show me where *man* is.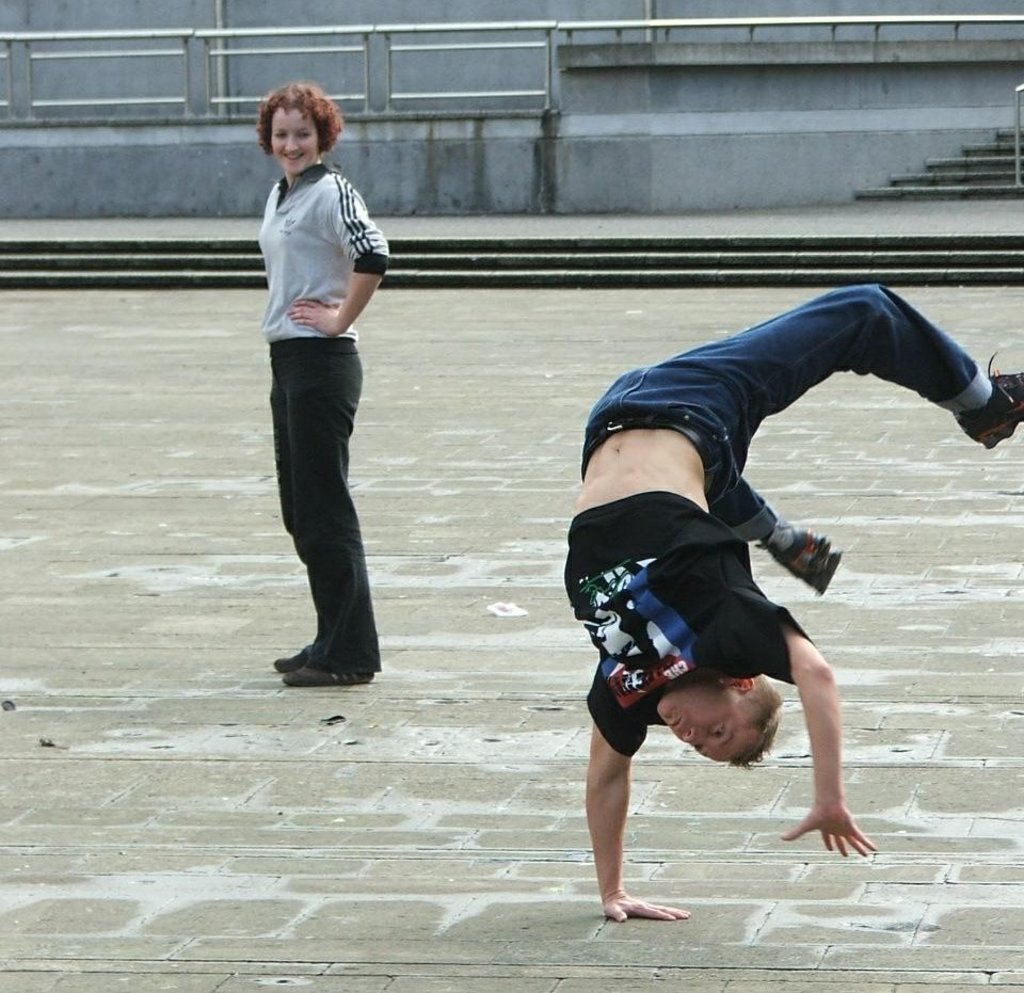
*man* is at (left=563, top=284, right=1023, bottom=920).
